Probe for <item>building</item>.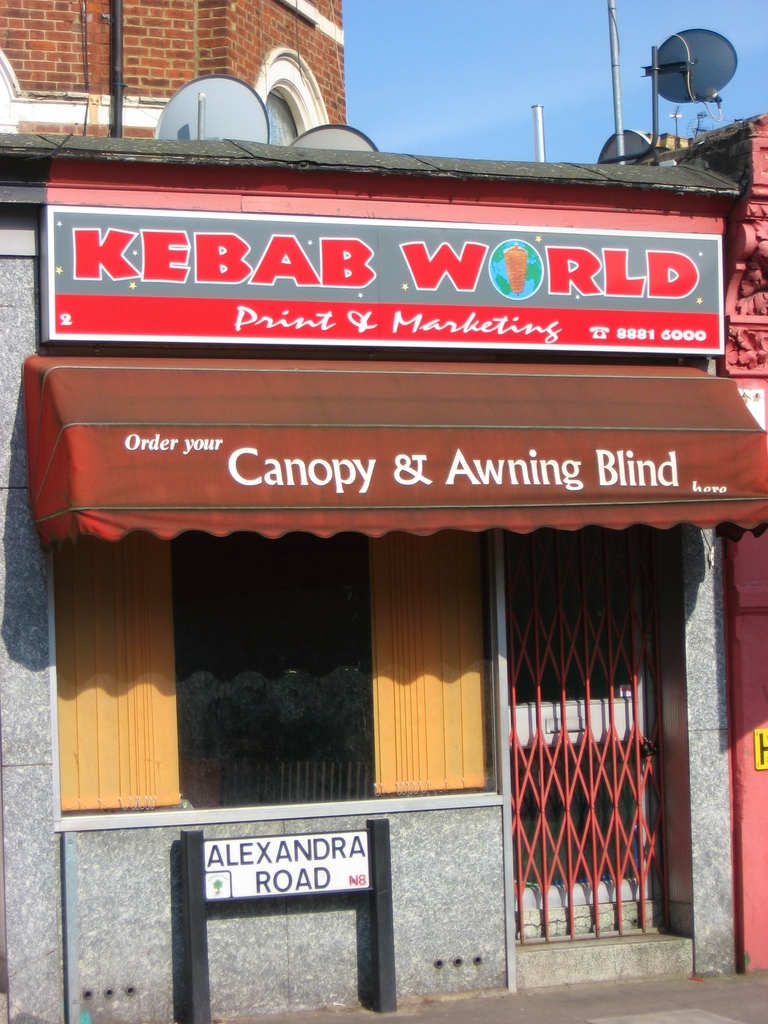
Probe result: crop(0, 0, 347, 132).
